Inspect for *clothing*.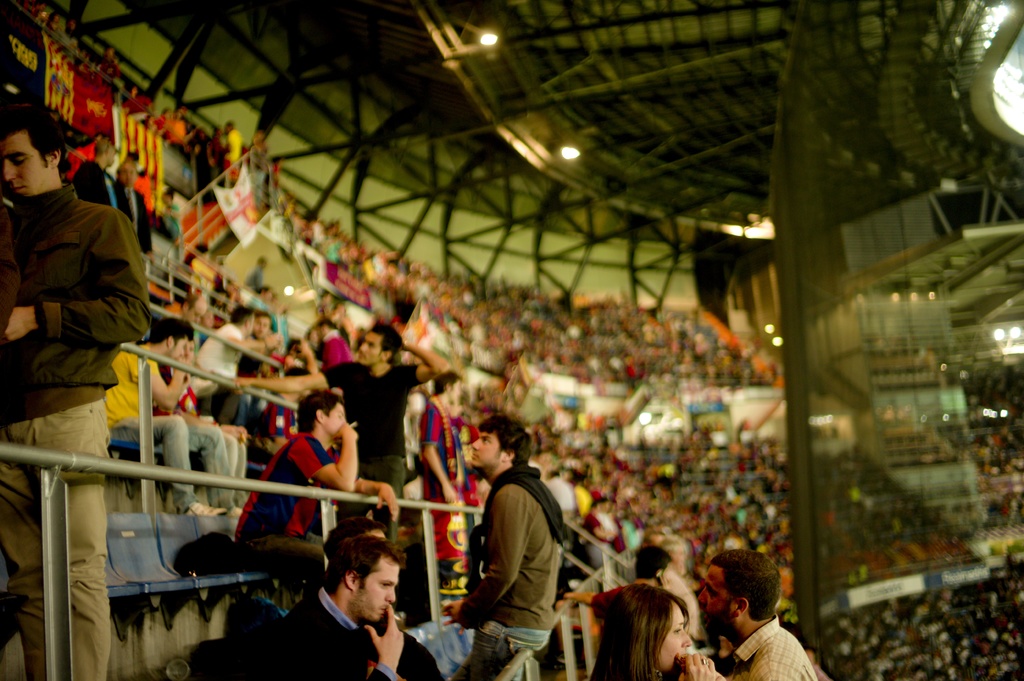
Inspection: <bbox>232, 429, 339, 598</bbox>.
